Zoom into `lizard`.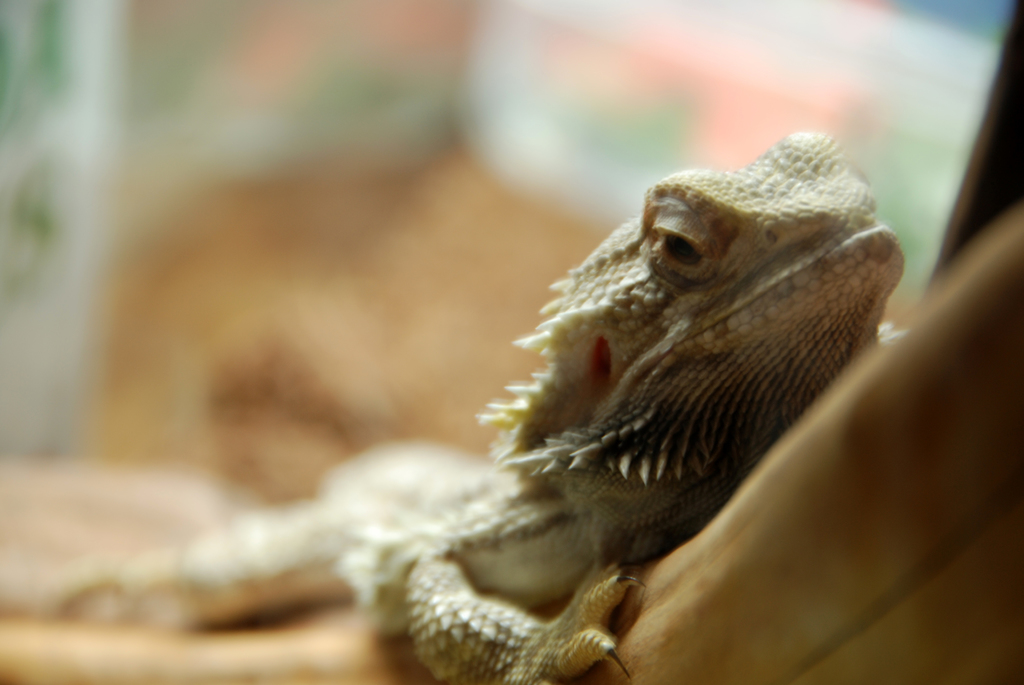
Zoom target: left=97, top=145, right=920, bottom=684.
